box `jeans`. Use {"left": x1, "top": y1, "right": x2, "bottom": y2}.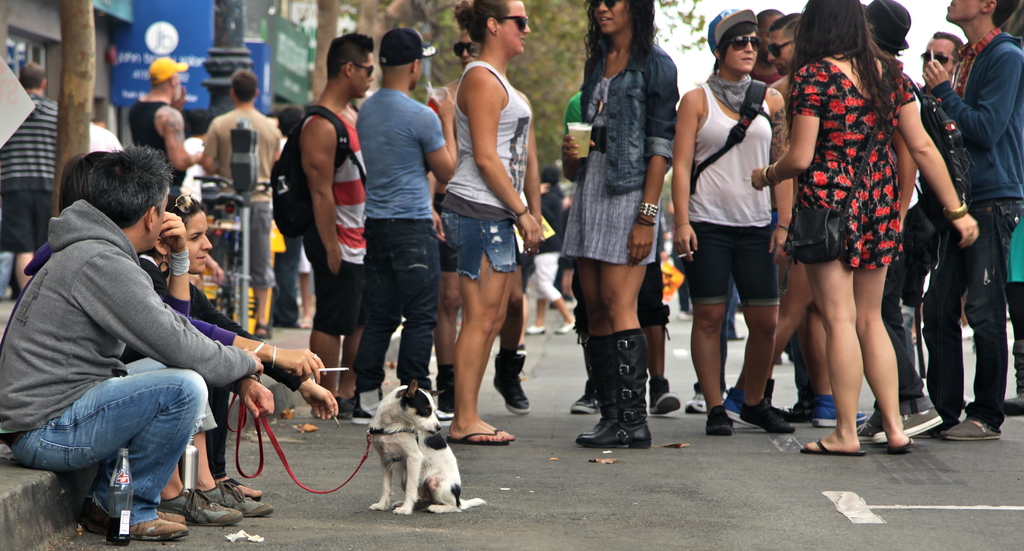
{"left": 303, "top": 231, "right": 364, "bottom": 337}.
